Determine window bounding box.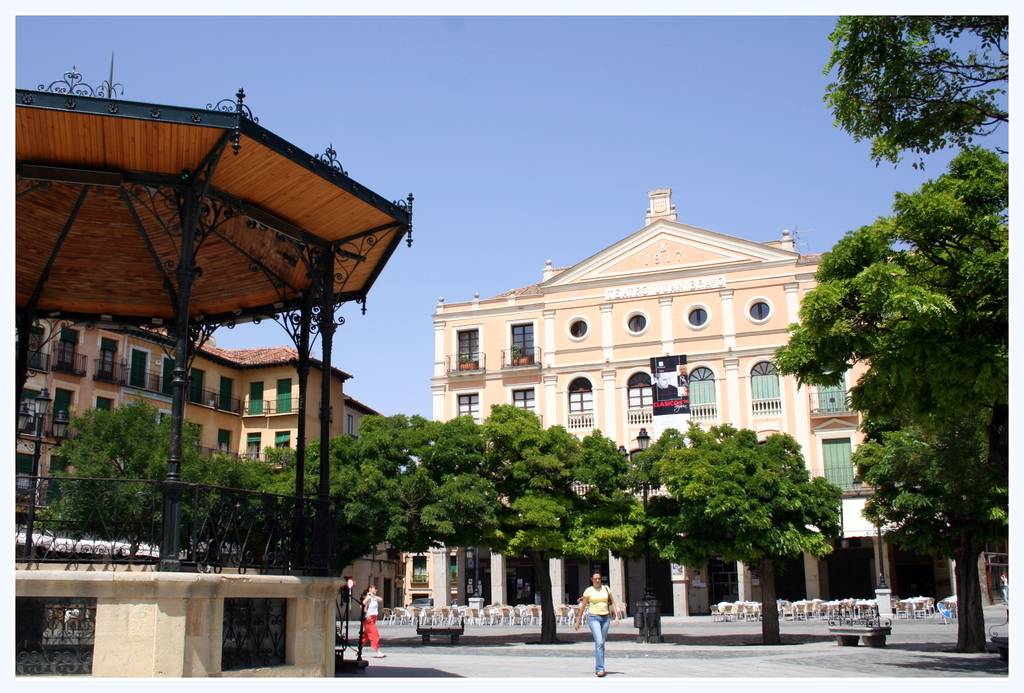
Determined: crop(409, 552, 430, 585).
